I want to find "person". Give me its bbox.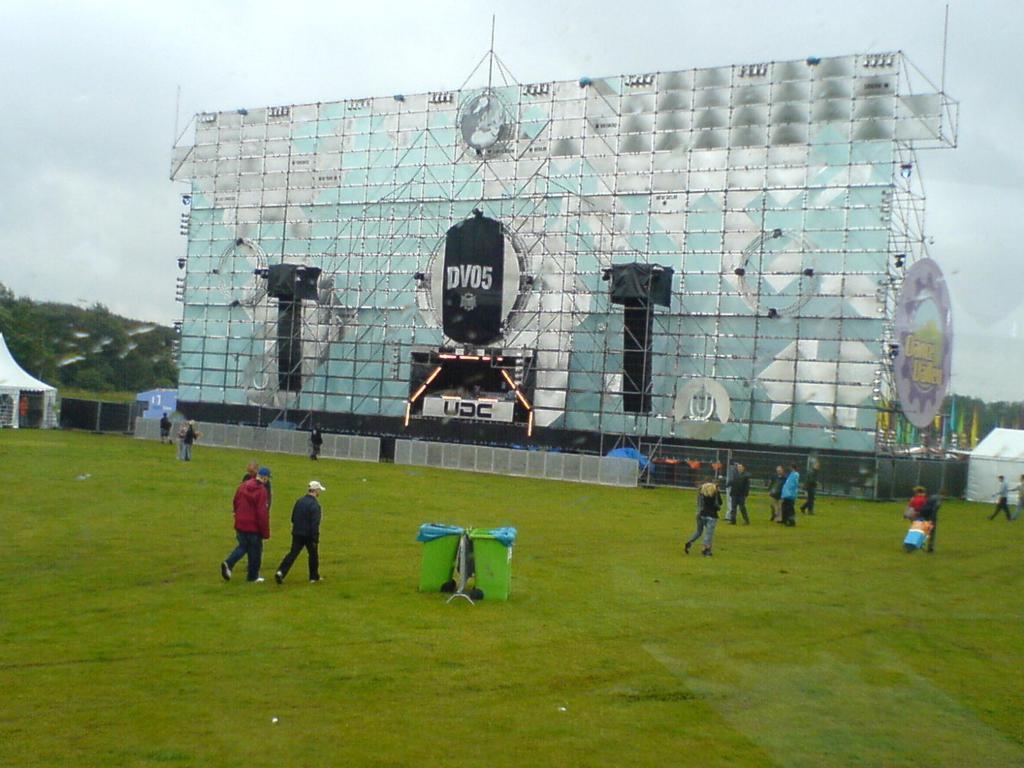
[725, 454, 739, 509].
